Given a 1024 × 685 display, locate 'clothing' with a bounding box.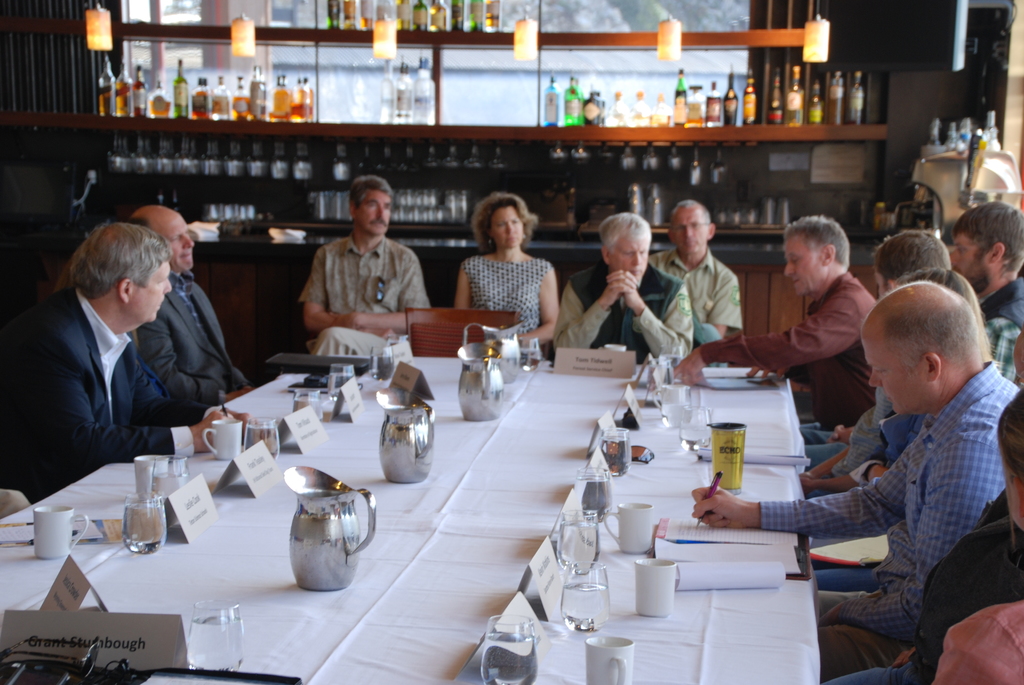
Located: select_region(456, 253, 554, 350).
